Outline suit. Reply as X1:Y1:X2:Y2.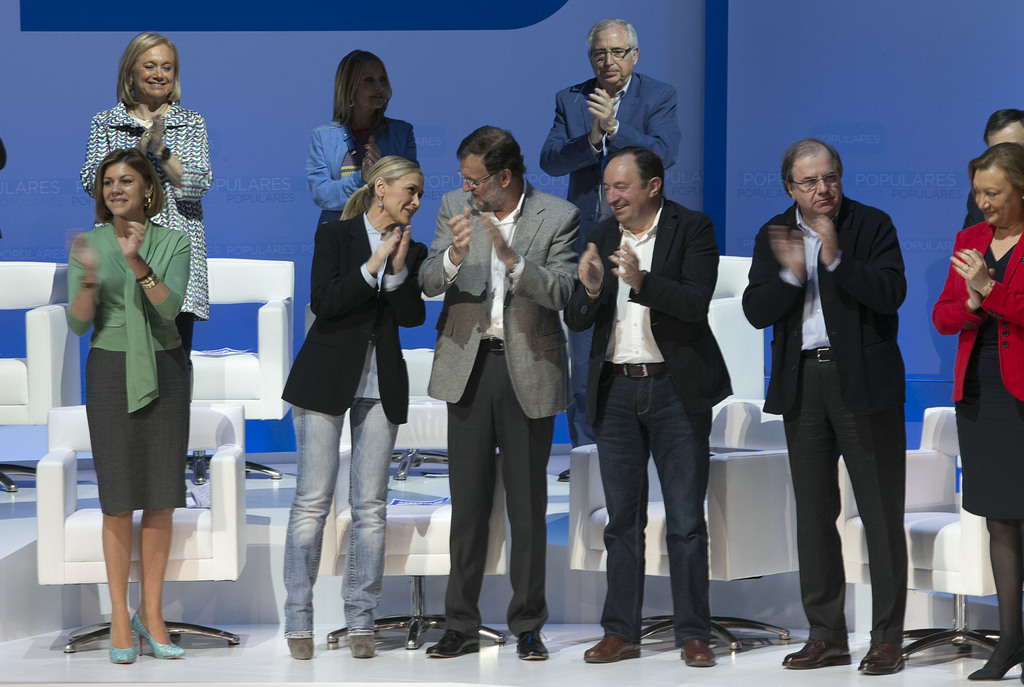
281:209:428:424.
